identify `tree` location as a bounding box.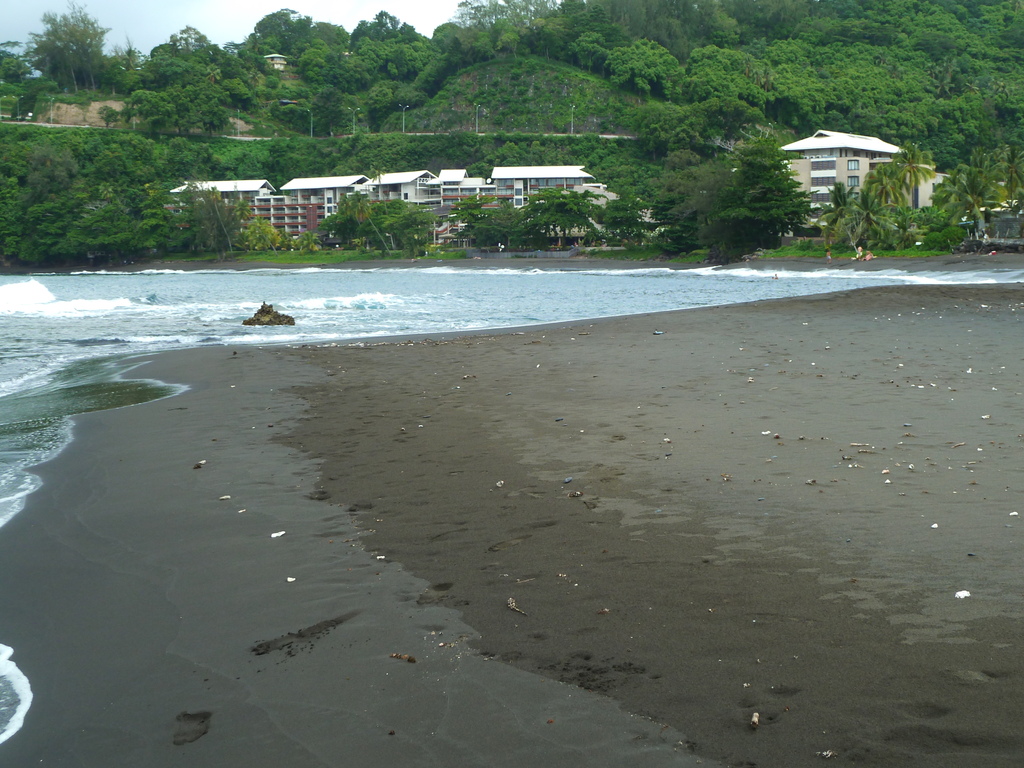
pyautogui.locateOnScreen(310, 82, 352, 136).
